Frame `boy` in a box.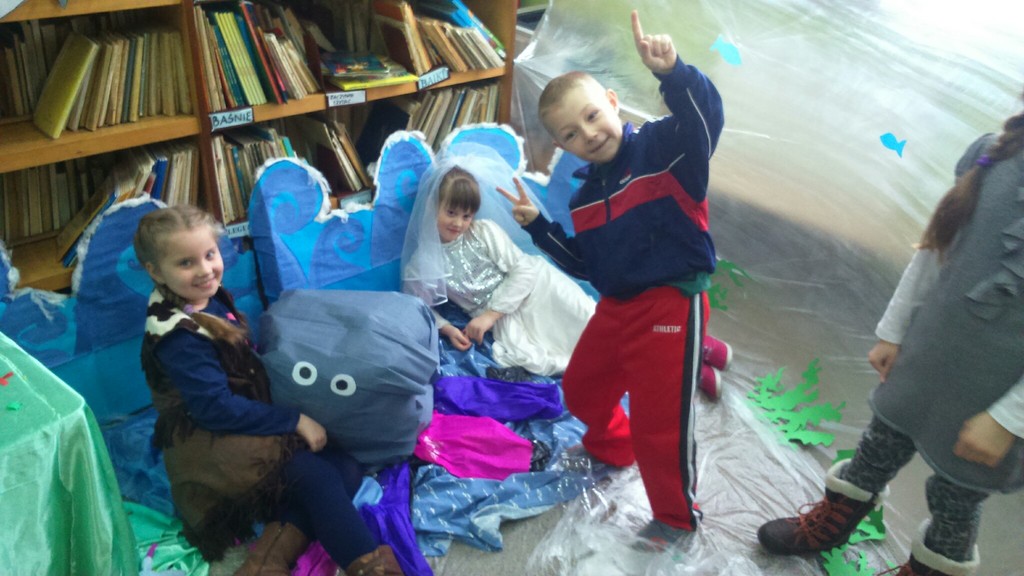
bbox(518, 43, 740, 533).
